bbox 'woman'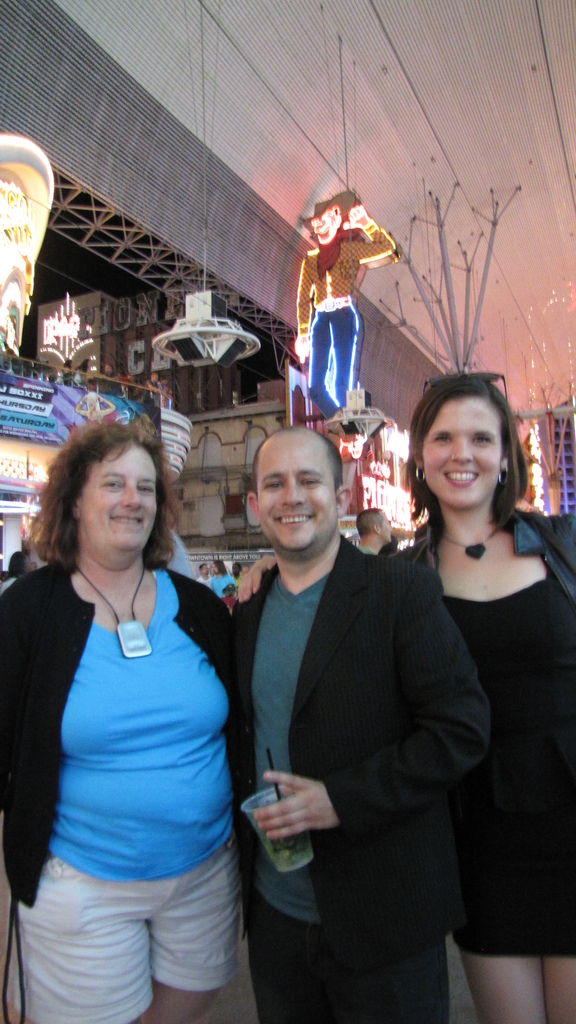
[7, 409, 240, 989]
